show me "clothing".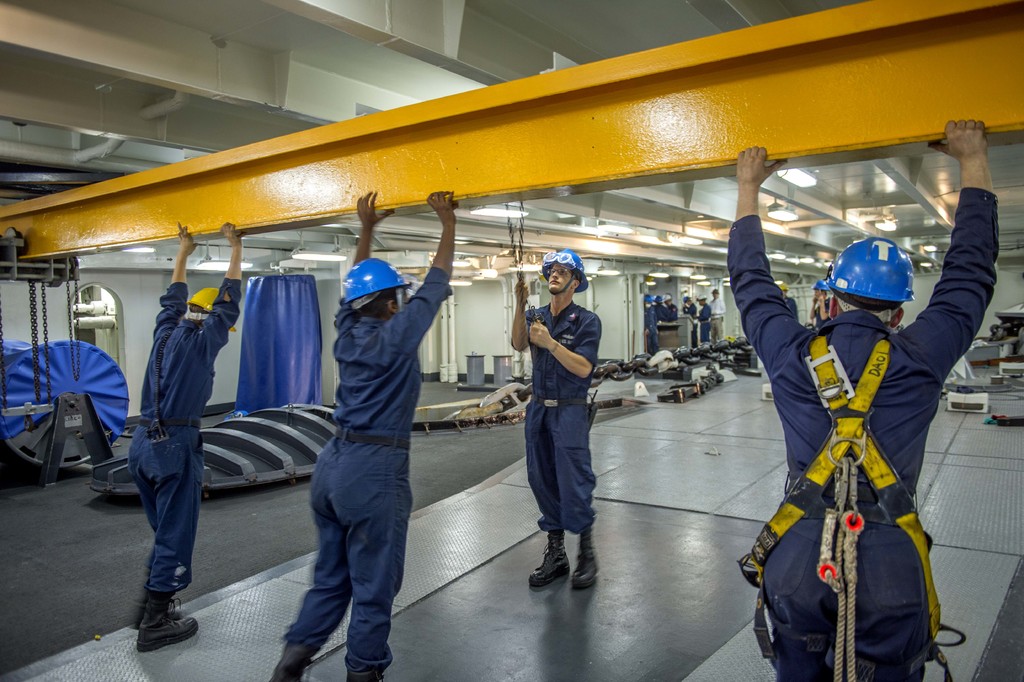
"clothing" is here: bbox=(783, 292, 799, 325).
